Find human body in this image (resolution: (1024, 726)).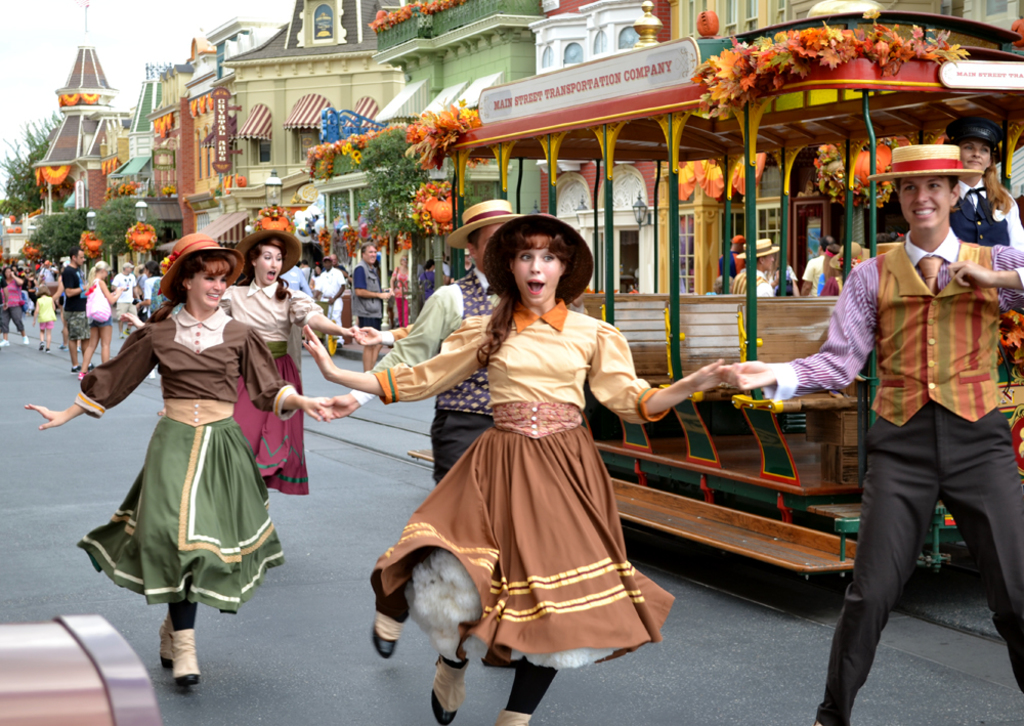
detection(416, 260, 433, 300).
